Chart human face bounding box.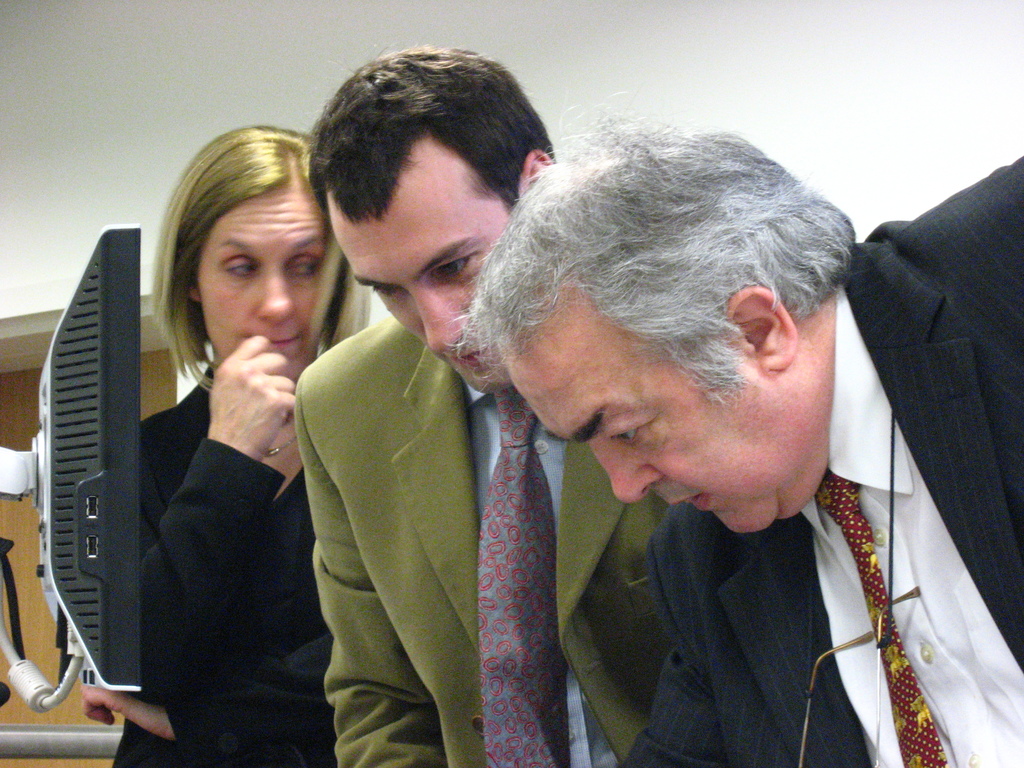
Charted: bbox=[506, 306, 813, 535].
